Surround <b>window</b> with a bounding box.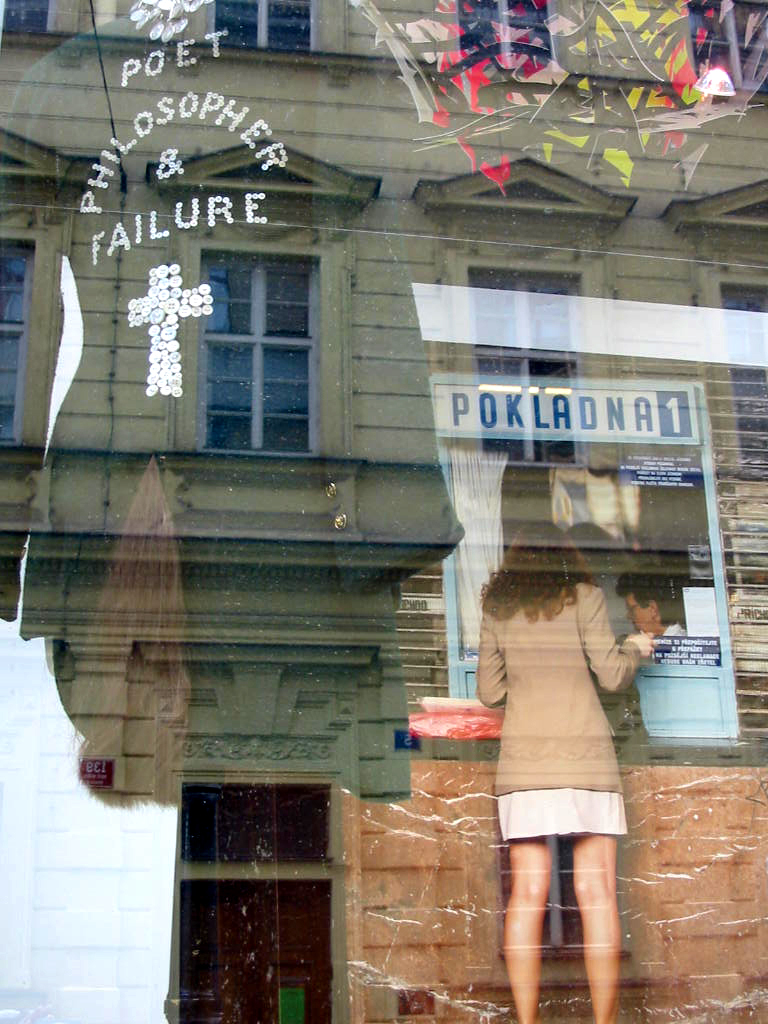
crop(451, 0, 550, 107).
